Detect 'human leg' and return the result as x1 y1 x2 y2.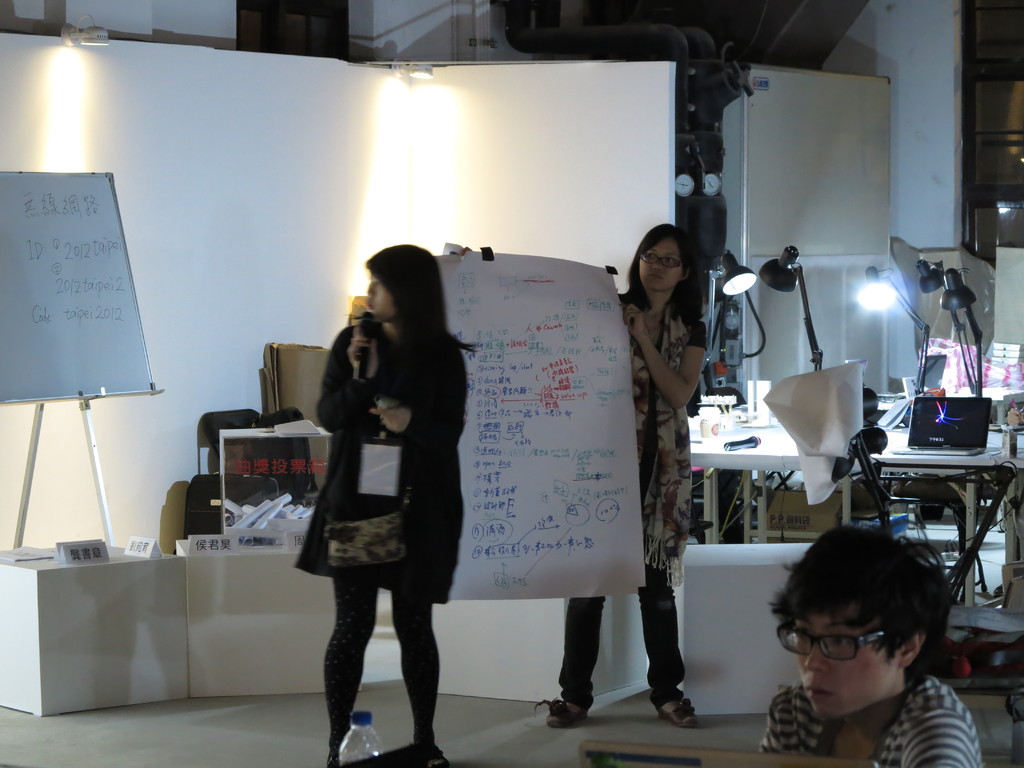
326 572 378 762.
